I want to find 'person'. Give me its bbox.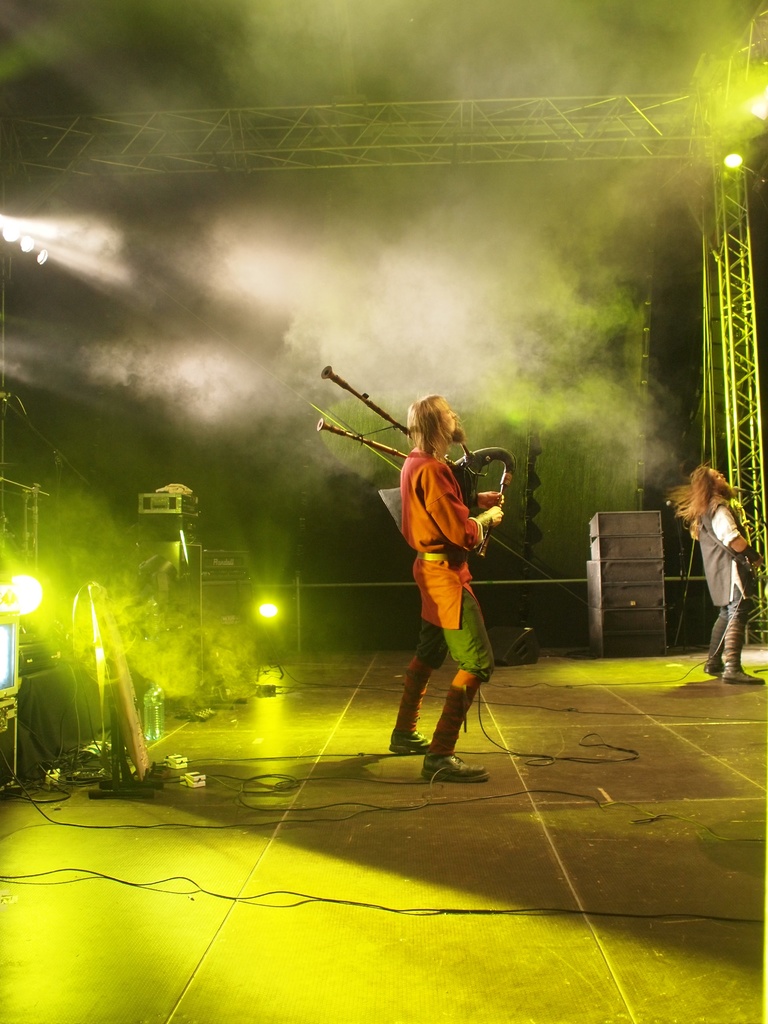
{"left": 390, "top": 390, "right": 509, "bottom": 778}.
